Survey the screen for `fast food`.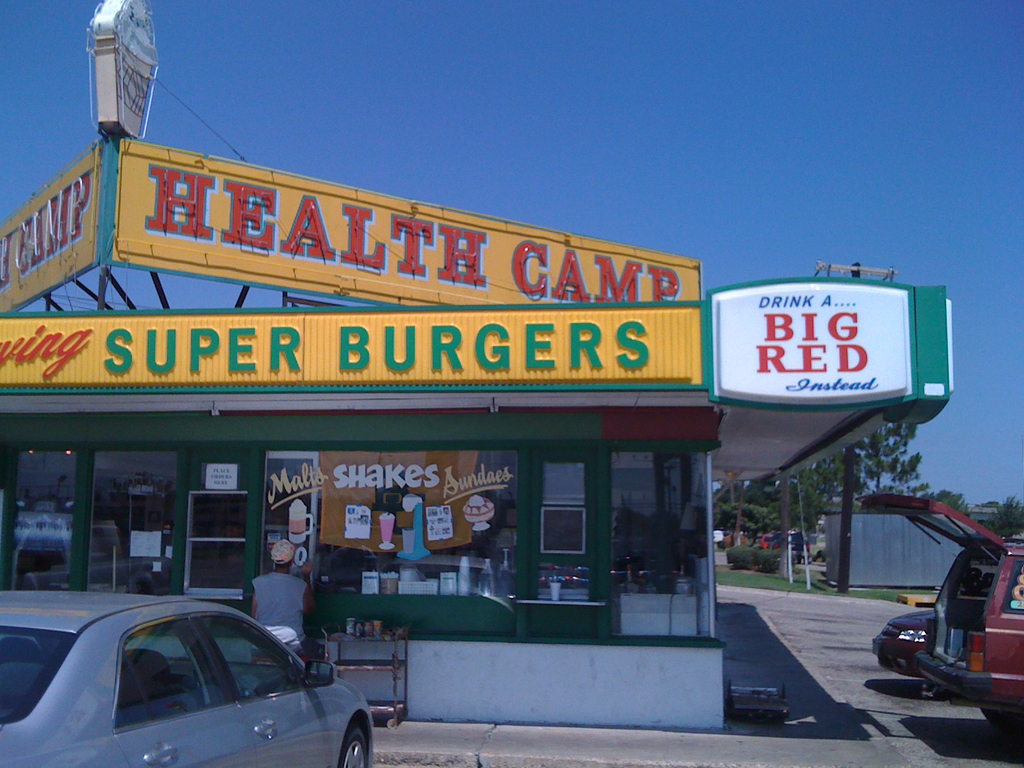
Survey found: 270:539:290:563.
